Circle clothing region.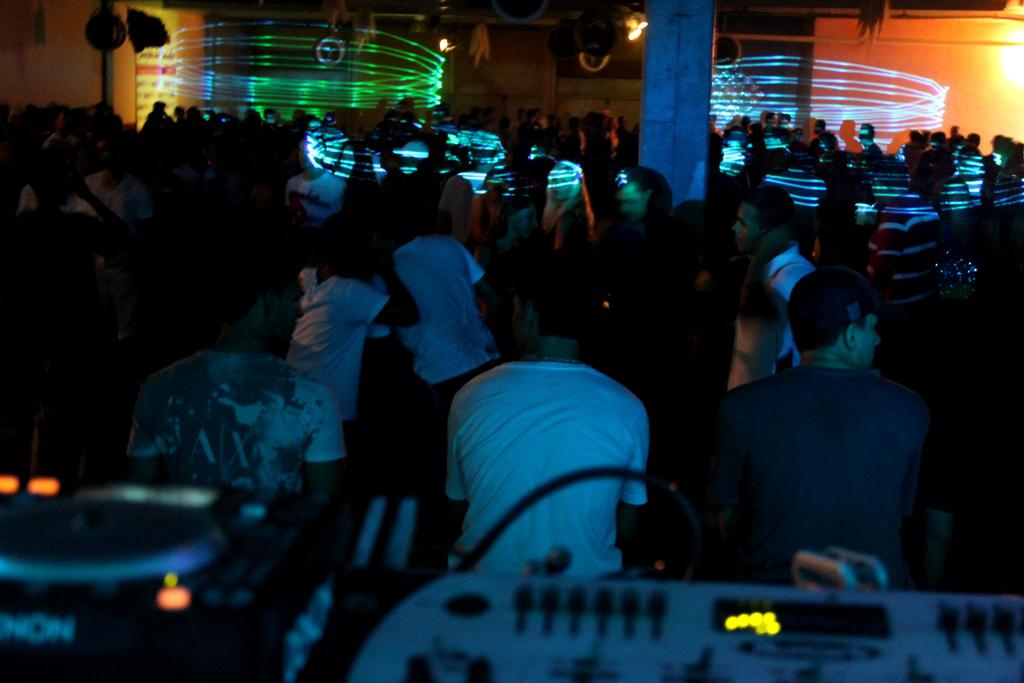
Region: (left=138, top=347, right=338, bottom=488).
